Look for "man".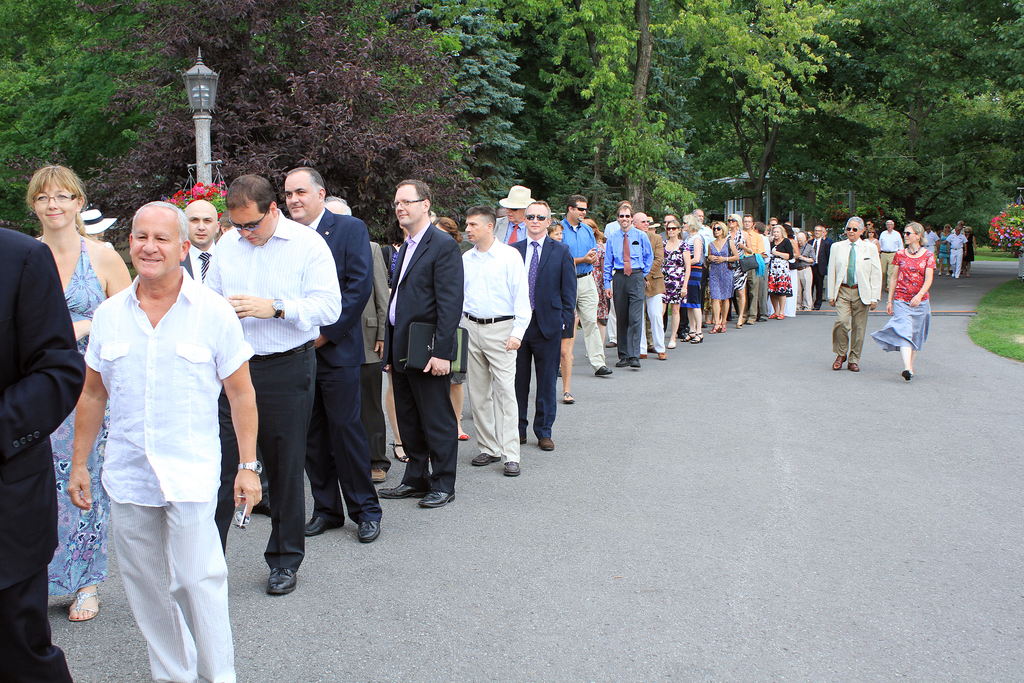
Found: x1=623, y1=208, x2=664, y2=367.
